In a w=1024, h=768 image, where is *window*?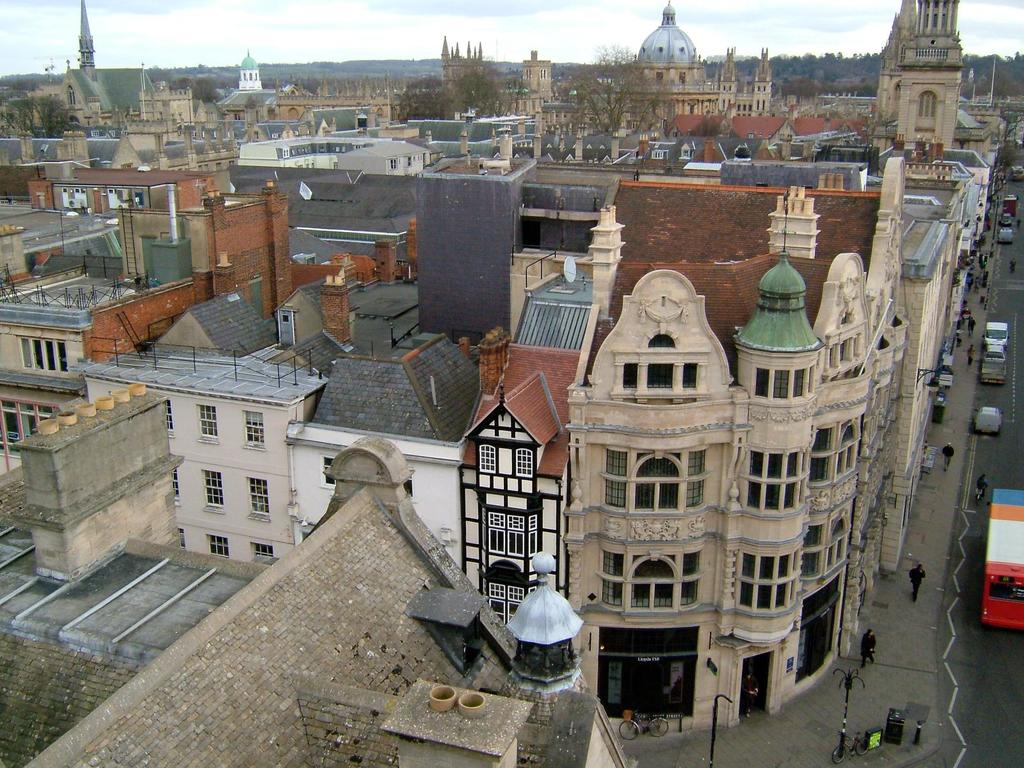
x1=173 y1=468 x2=186 y2=509.
